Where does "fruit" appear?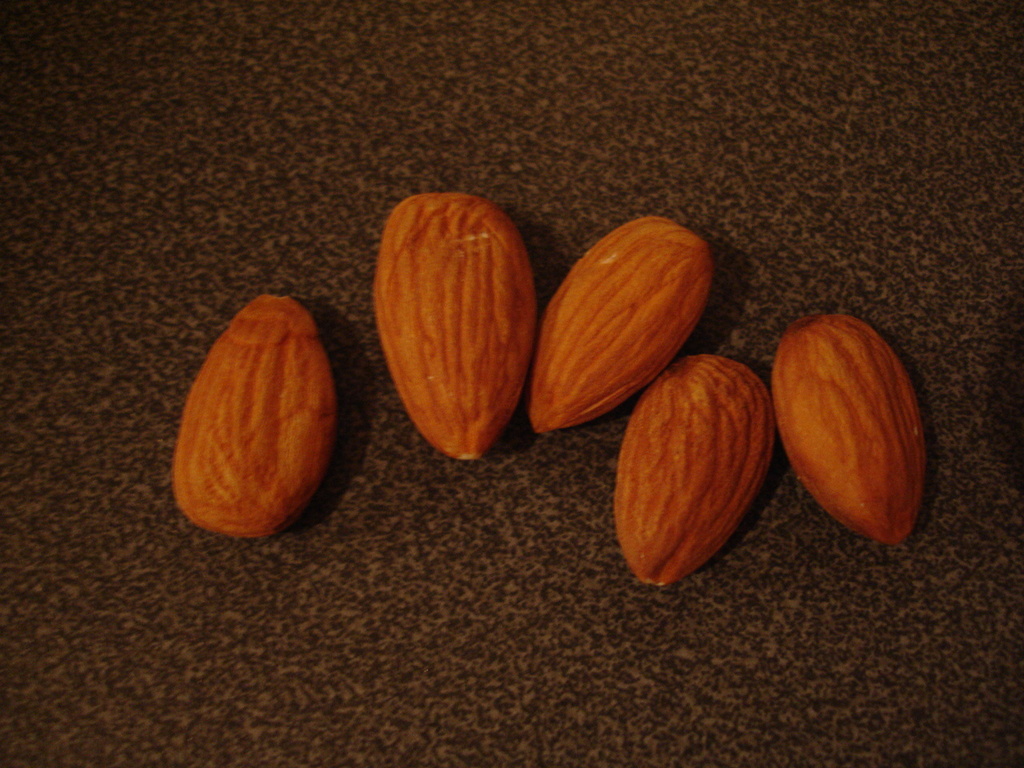
Appears at {"x1": 173, "y1": 295, "x2": 329, "y2": 538}.
